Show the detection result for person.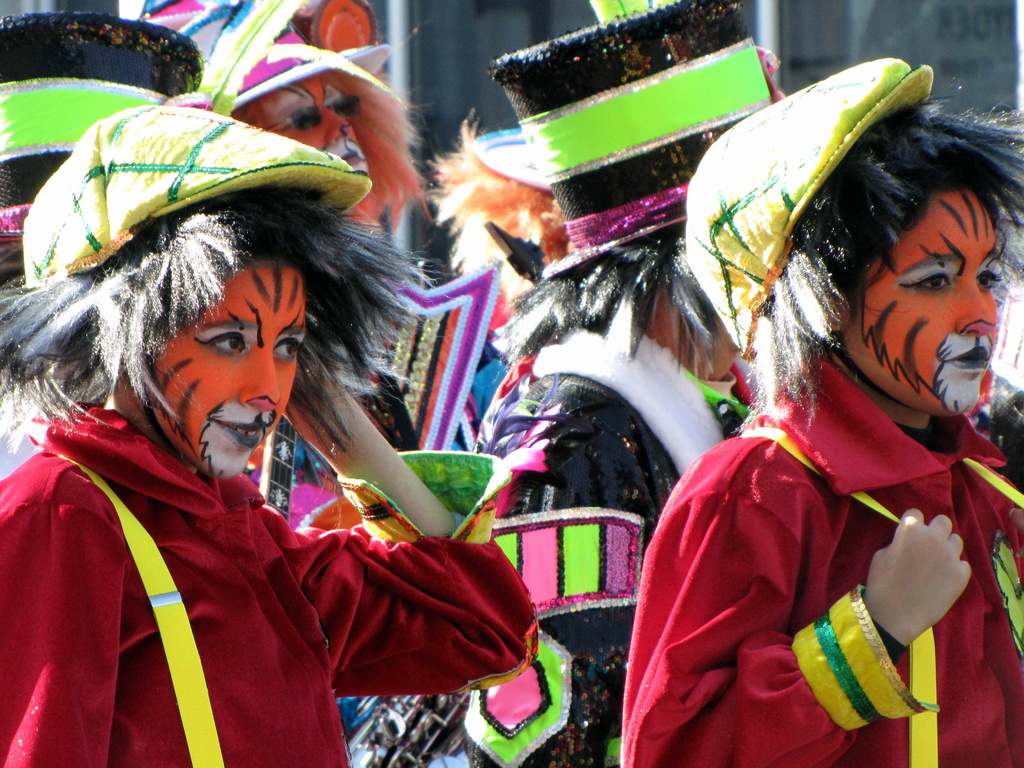
(left=0, top=190, right=549, bottom=767).
